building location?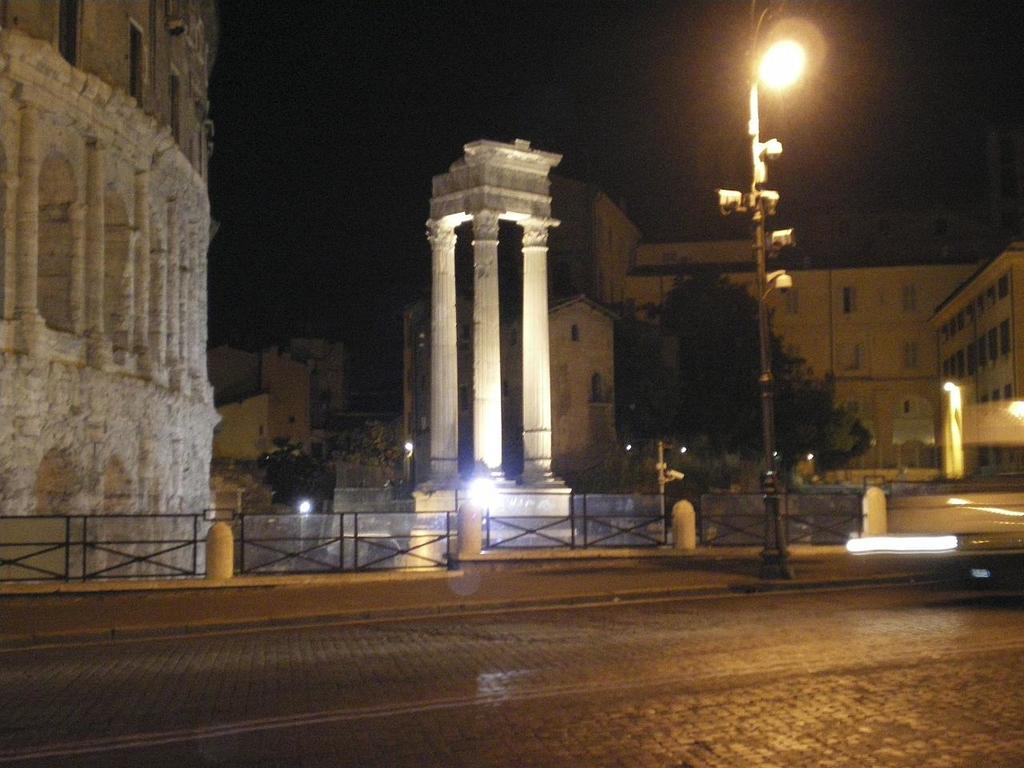
region(401, 175, 1023, 498)
